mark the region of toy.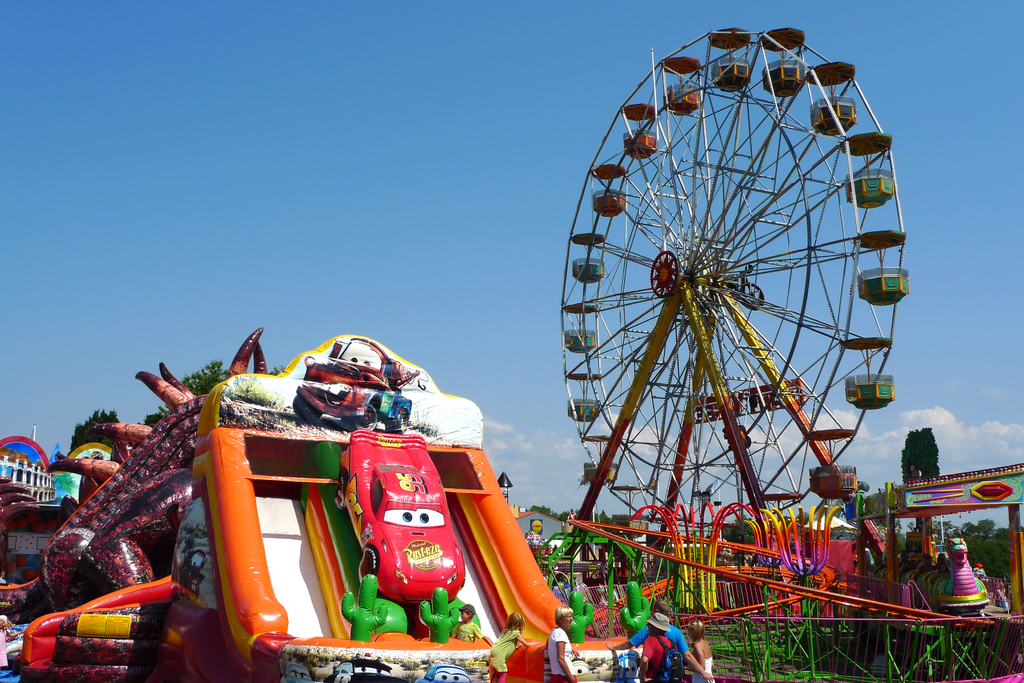
Region: 563/592/598/641.
